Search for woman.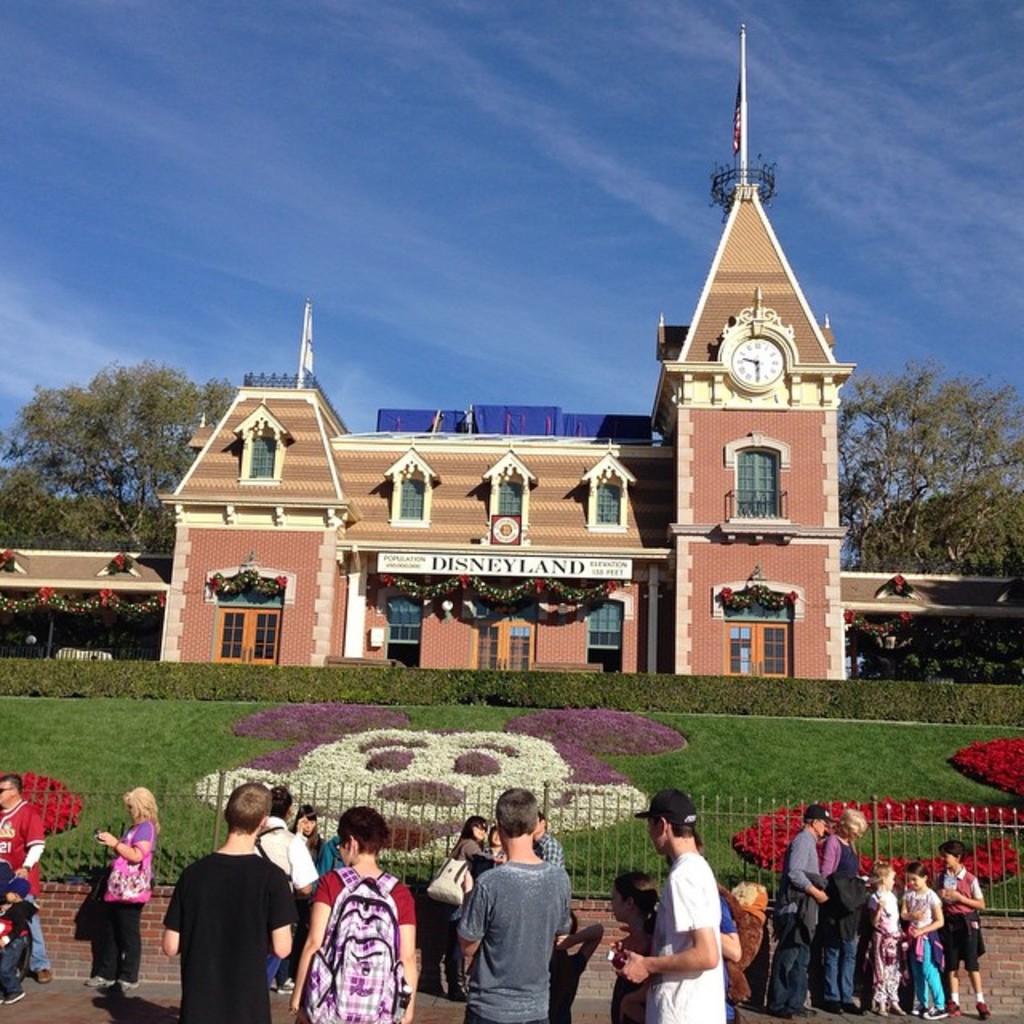
Found at {"x1": 264, "y1": 800, "x2": 318, "y2": 989}.
